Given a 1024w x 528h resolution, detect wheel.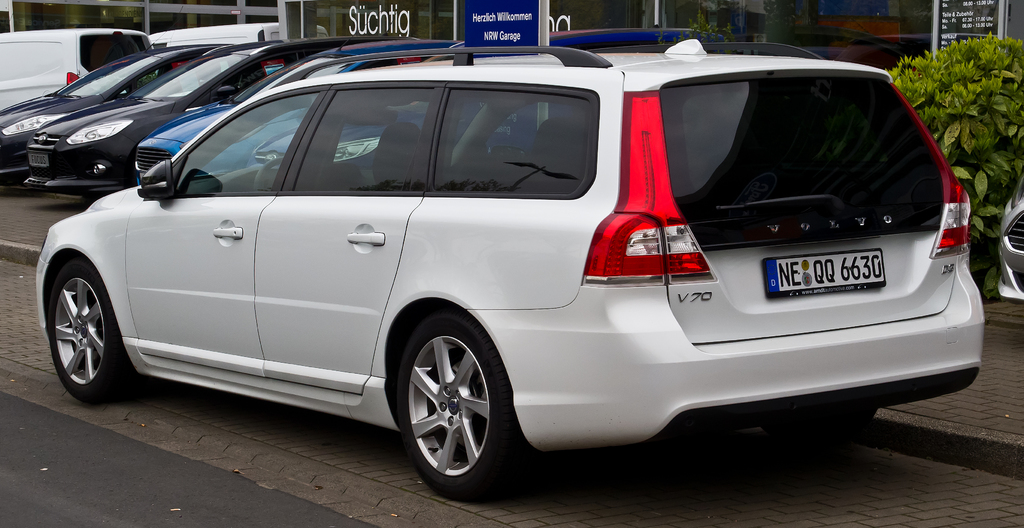
255:158:277:191.
